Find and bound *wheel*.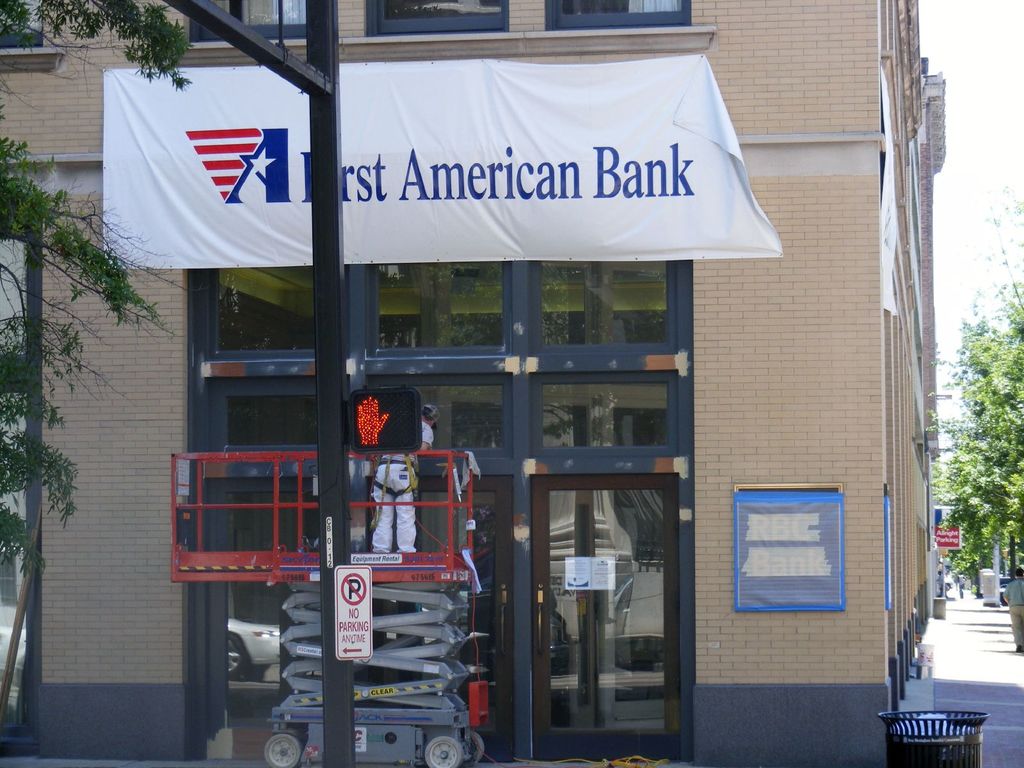
Bound: <box>468,733,486,764</box>.
